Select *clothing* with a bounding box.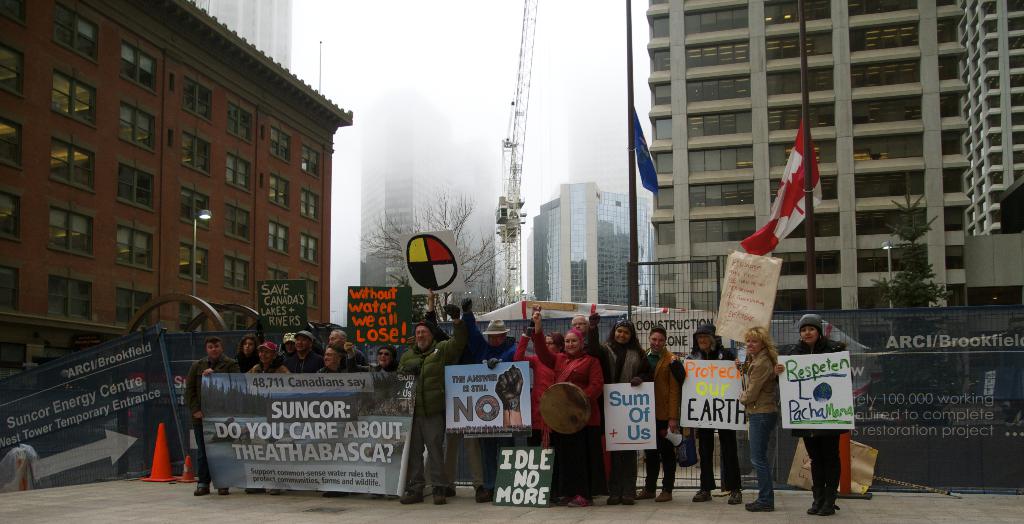
347:346:369:368.
